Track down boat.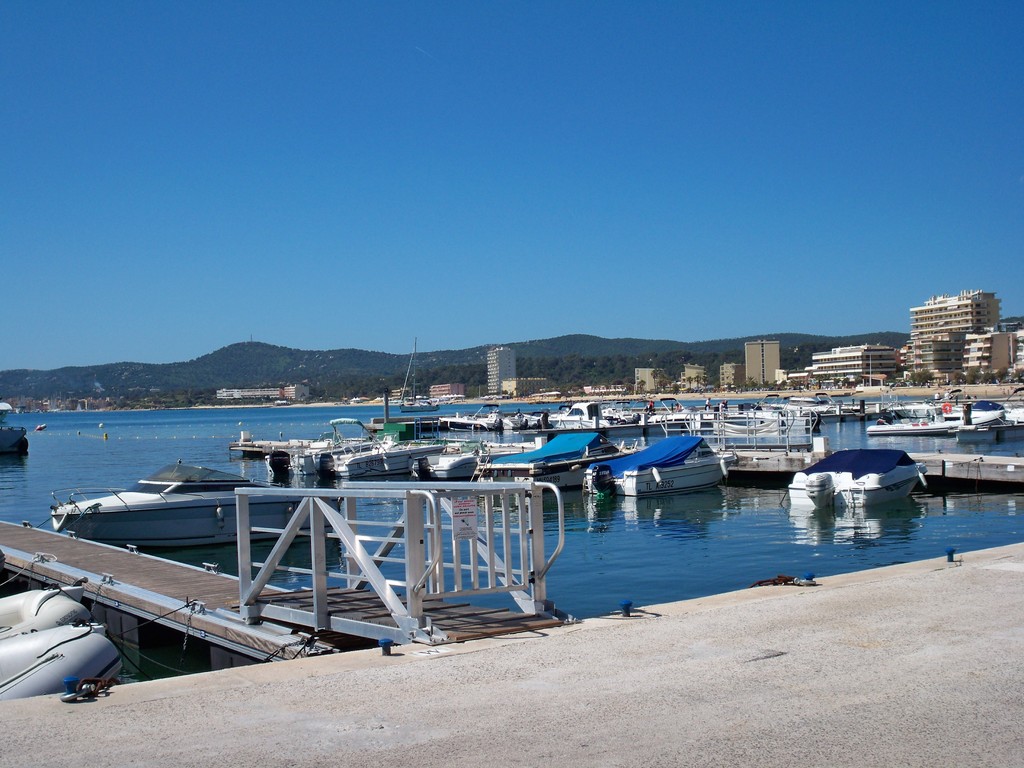
Tracked to x1=474, y1=435, x2=638, y2=494.
